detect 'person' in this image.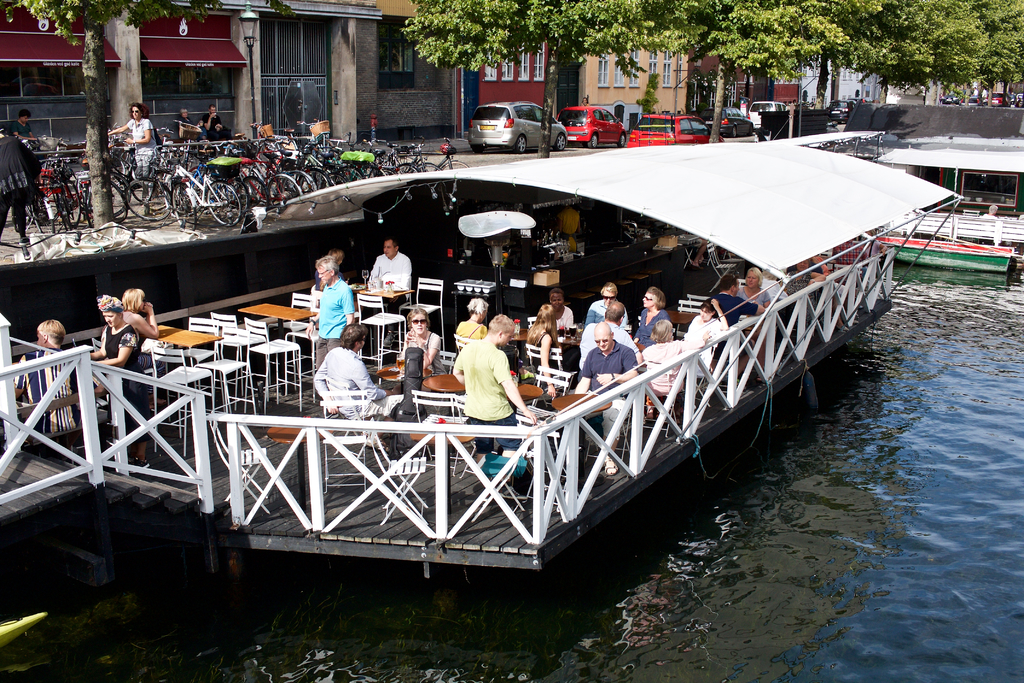
Detection: bbox(0, 119, 36, 240).
